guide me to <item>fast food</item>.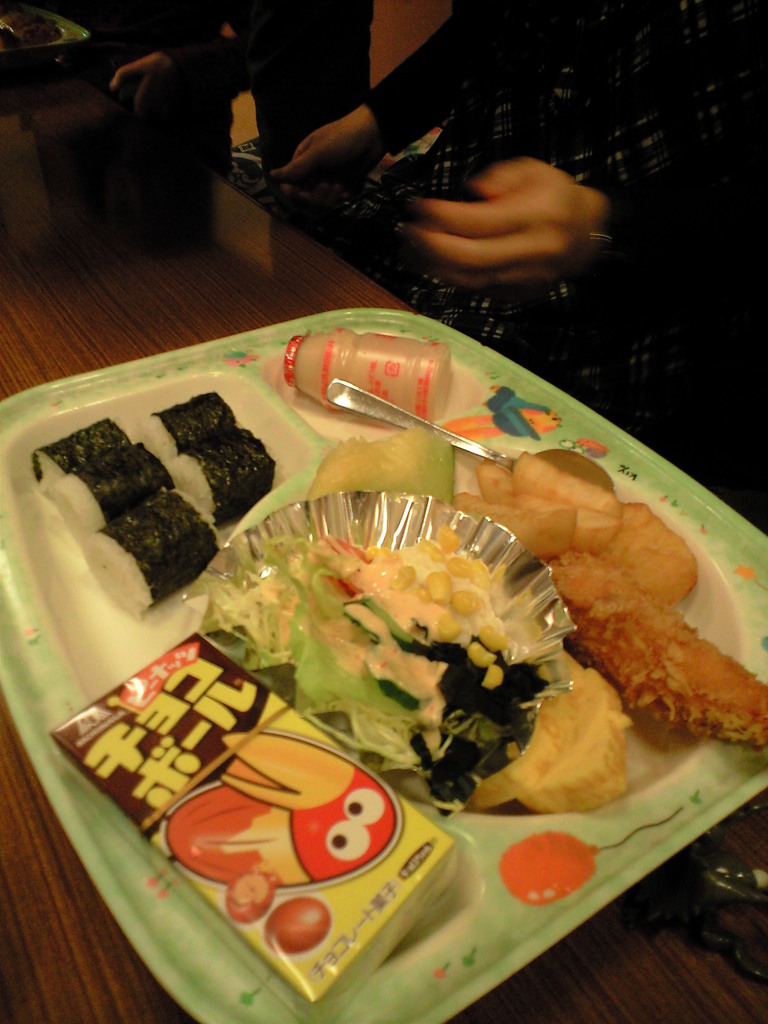
Guidance: bbox=[49, 437, 177, 540].
